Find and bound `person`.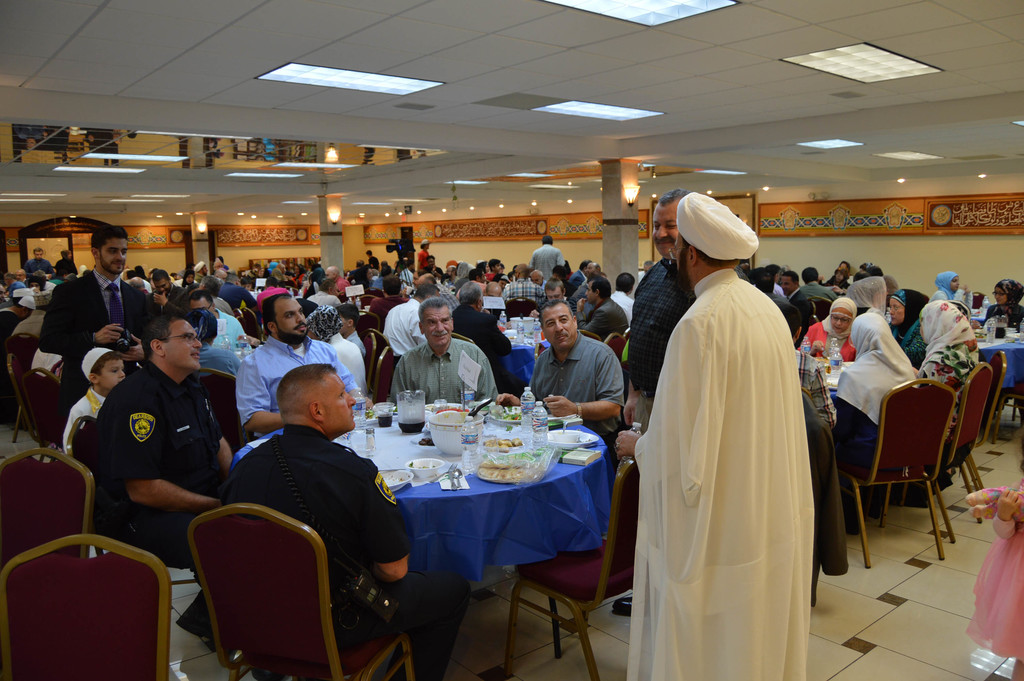
Bound: [left=415, top=263, right=463, bottom=297].
